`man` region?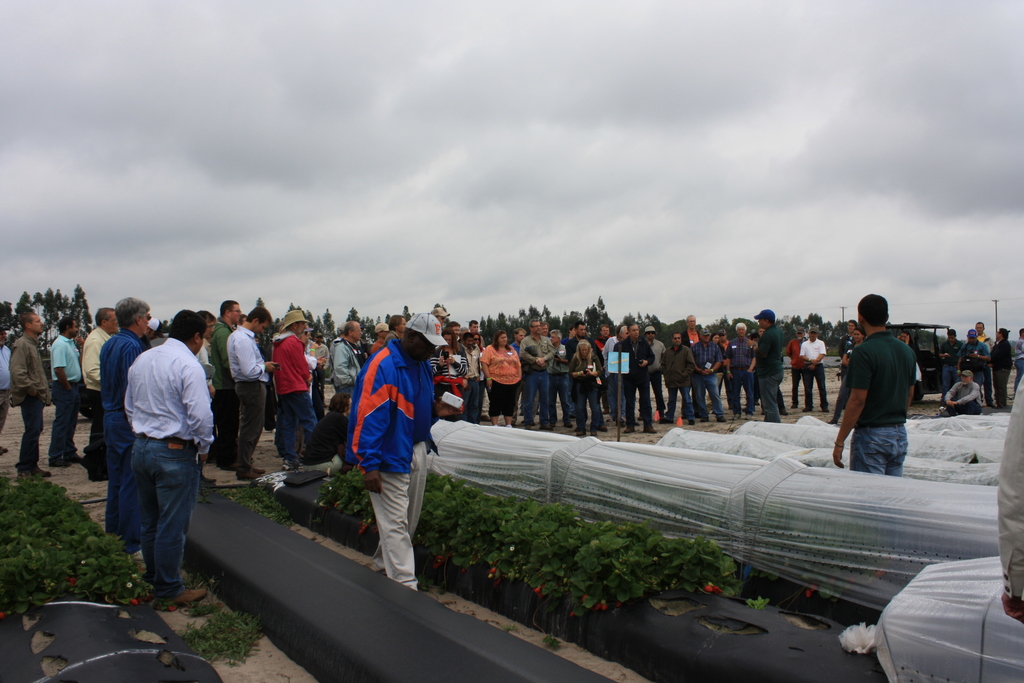
rect(273, 308, 319, 470)
